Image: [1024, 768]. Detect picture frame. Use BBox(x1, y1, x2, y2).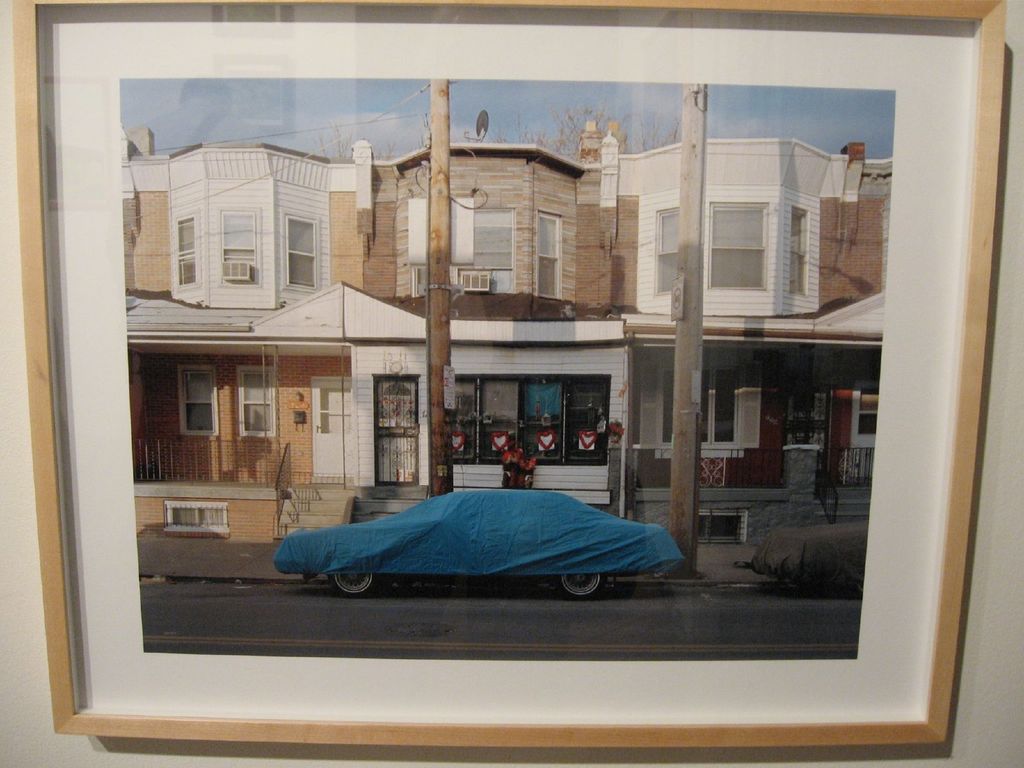
BBox(13, 0, 1009, 742).
